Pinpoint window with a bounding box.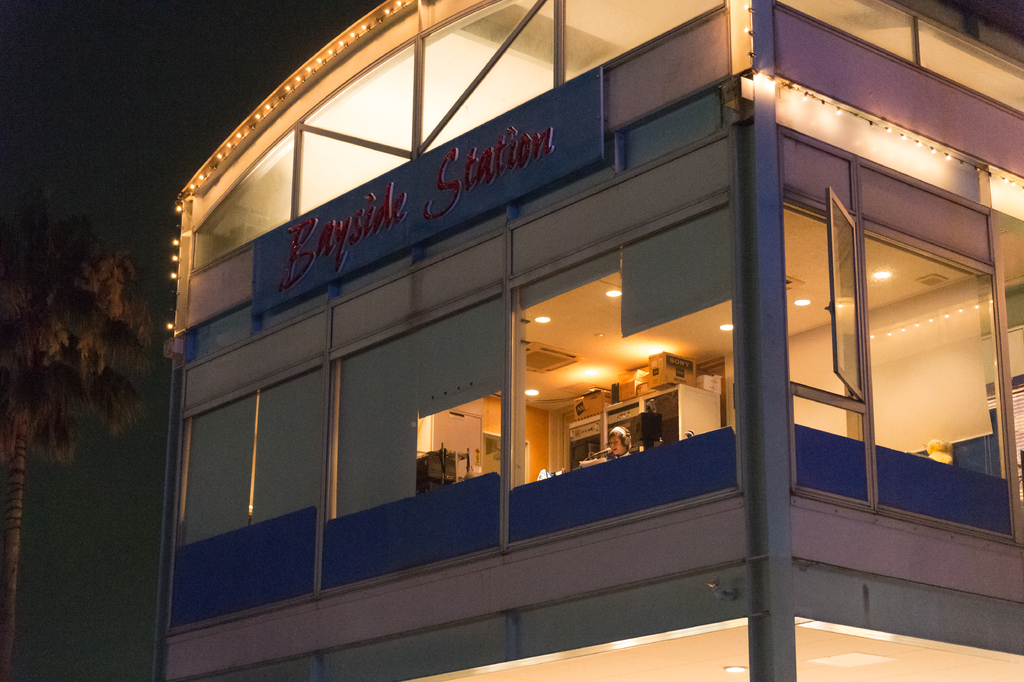
{"left": 820, "top": 153, "right": 982, "bottom": 479}.
